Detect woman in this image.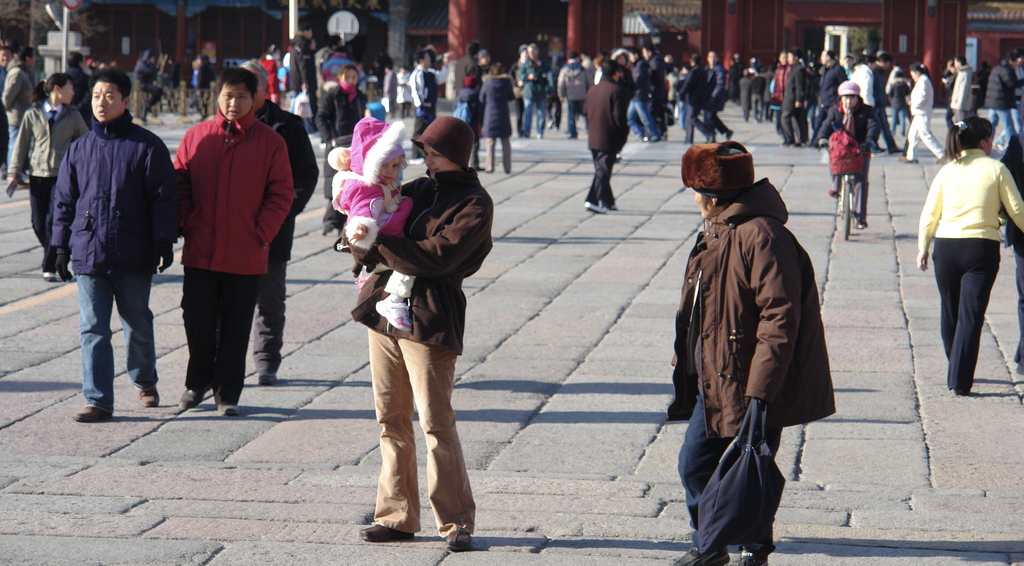
Detection: 6/70/97/296.
